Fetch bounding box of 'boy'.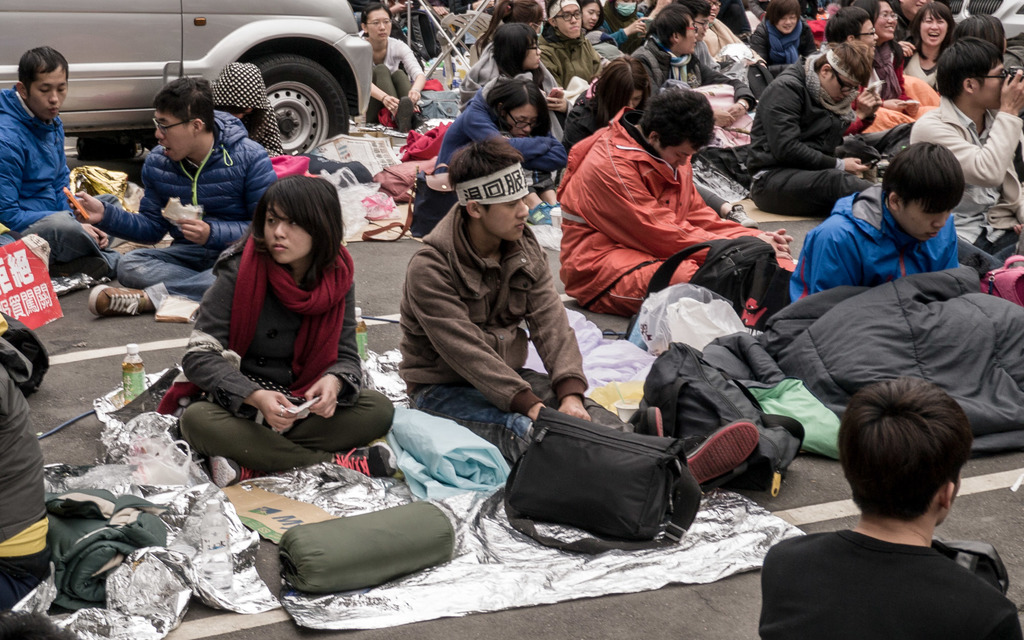
Bbox: [397, 133, 759, 490].
